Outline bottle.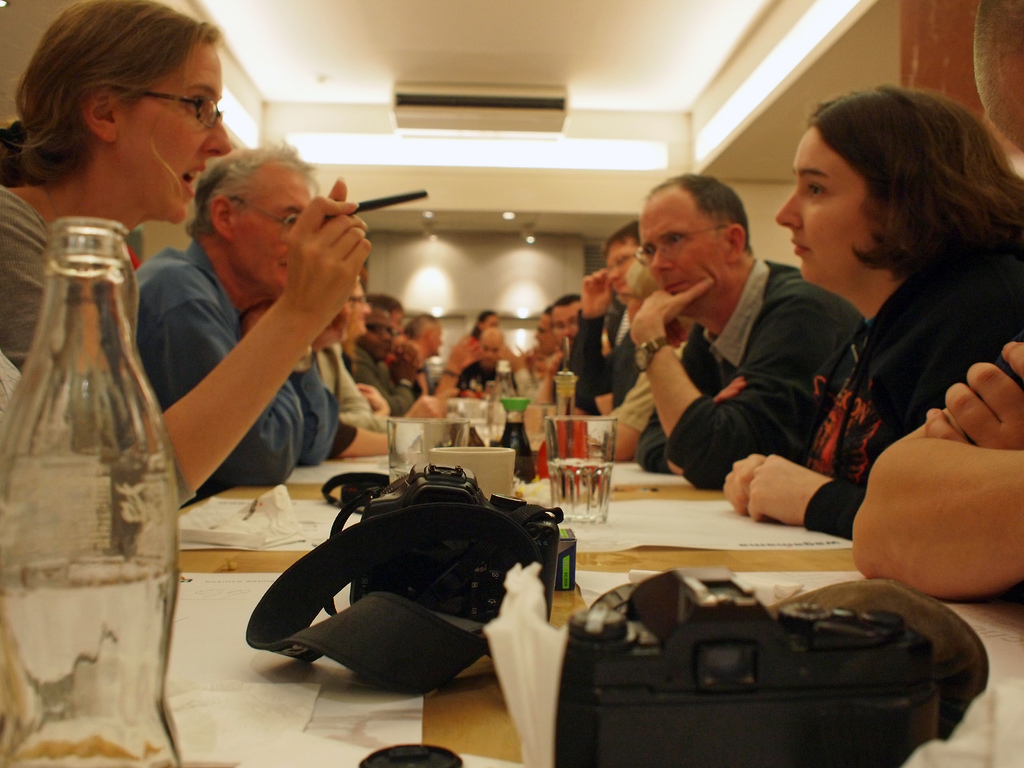
Outline: left=6, top=214, right=172, bottom=739.
